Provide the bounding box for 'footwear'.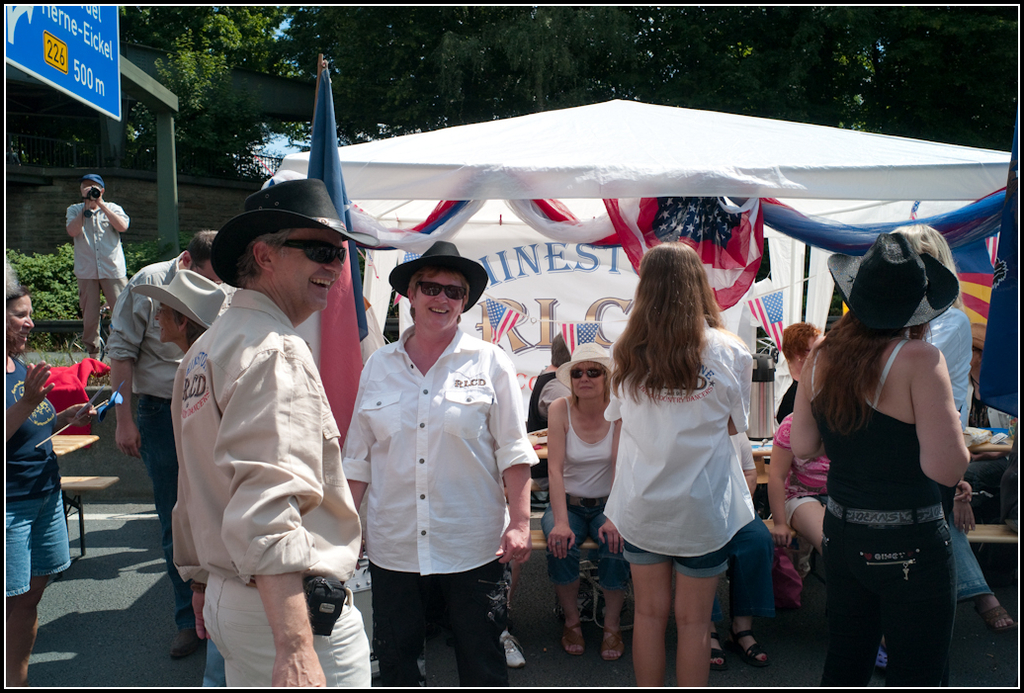
x1=556 y1=615 x2=588 y2=653.
